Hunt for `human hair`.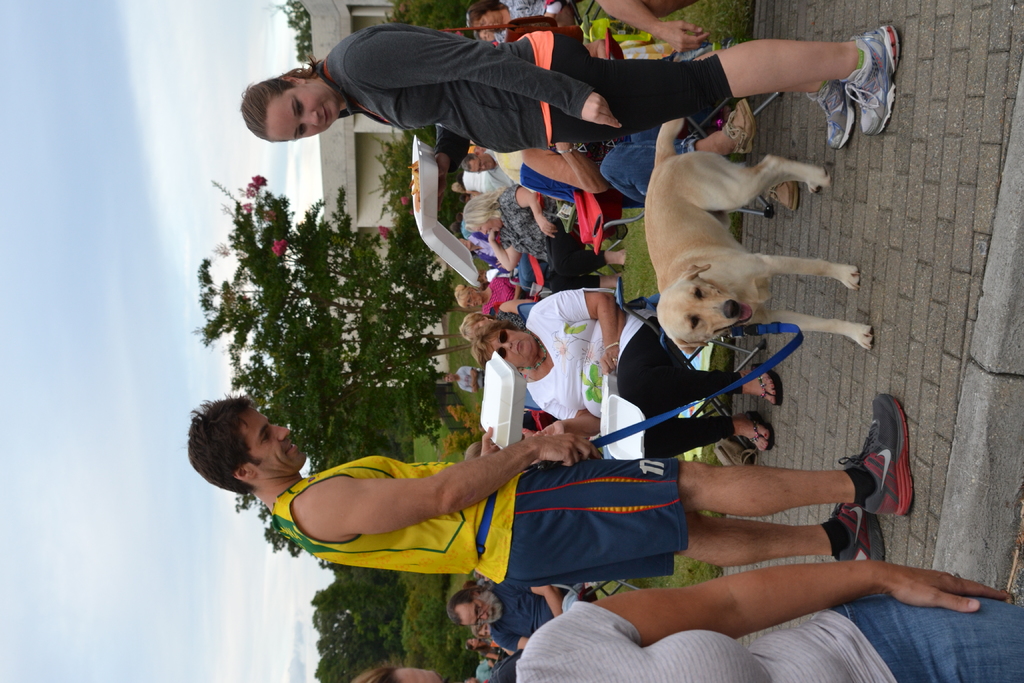
Hunted down at 238:55:323:143.
